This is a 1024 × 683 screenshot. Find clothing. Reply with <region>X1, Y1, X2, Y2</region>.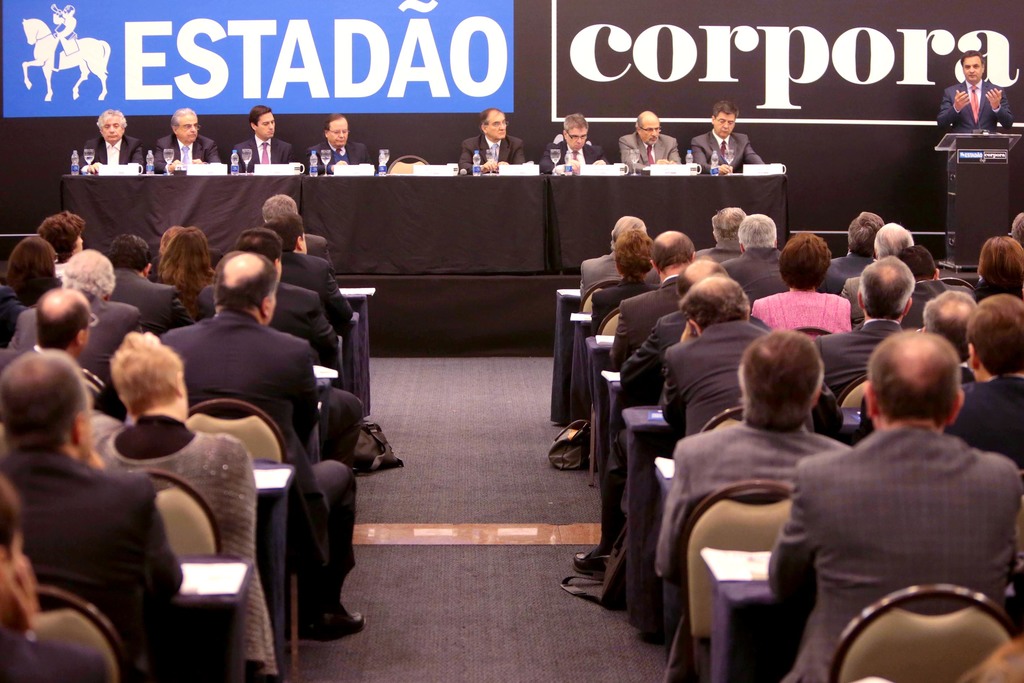
<region>609, 277, 684, 374</region>.
